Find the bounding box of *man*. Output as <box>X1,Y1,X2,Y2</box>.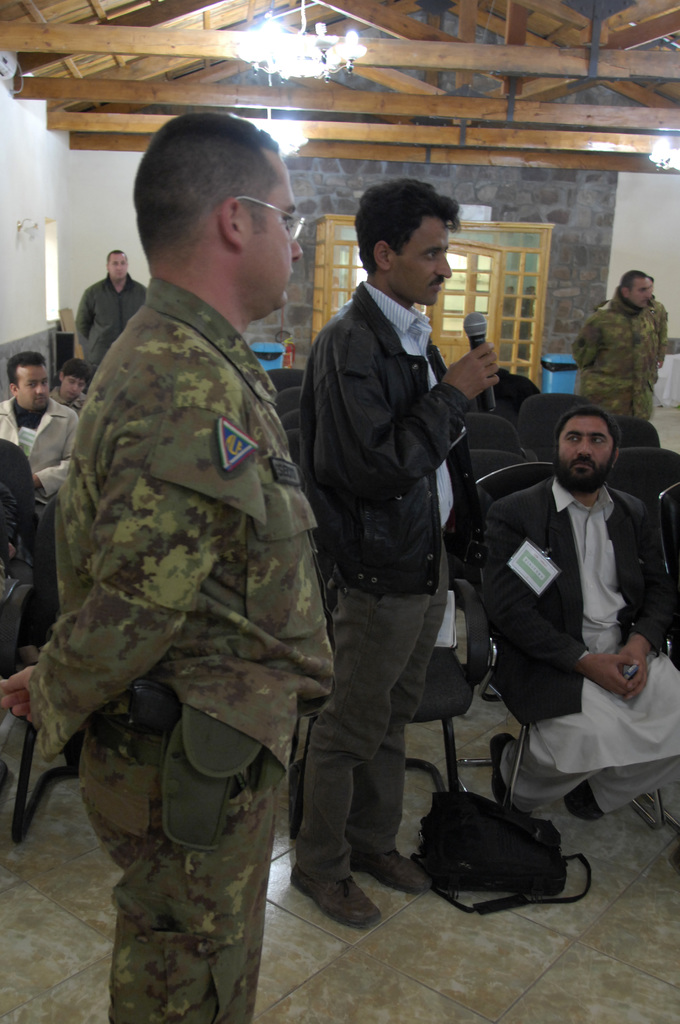
<box>576,269,658,419</box>.
